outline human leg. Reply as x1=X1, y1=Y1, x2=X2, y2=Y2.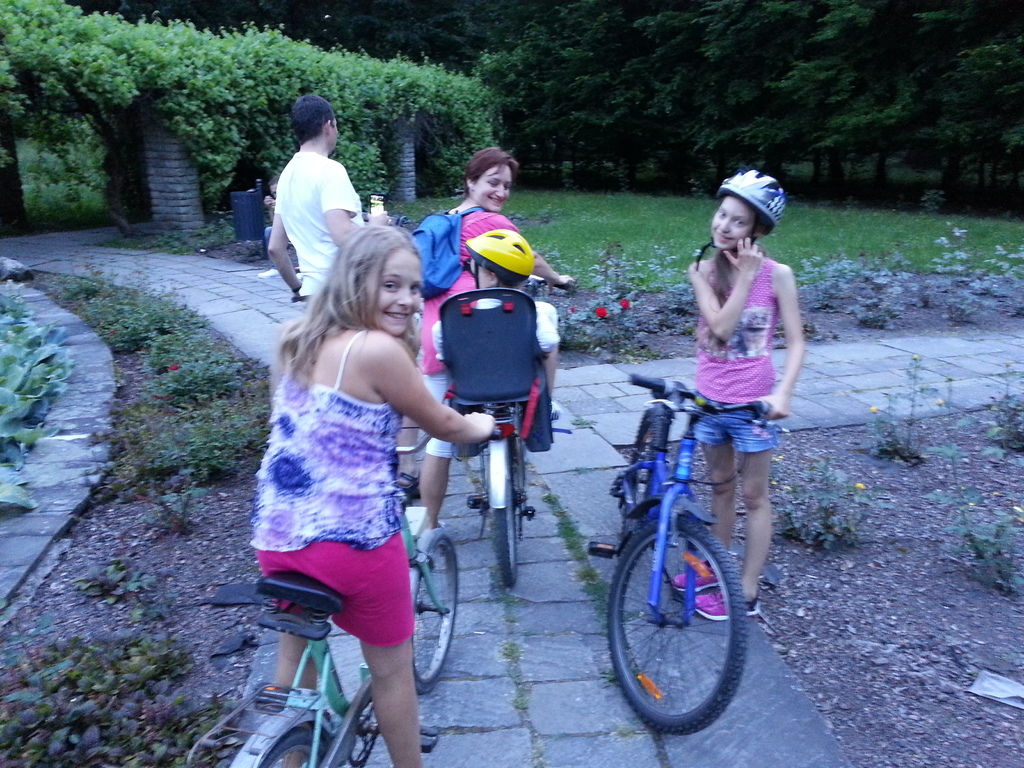
x1=669, y1=453, x2=733, y2=604.
